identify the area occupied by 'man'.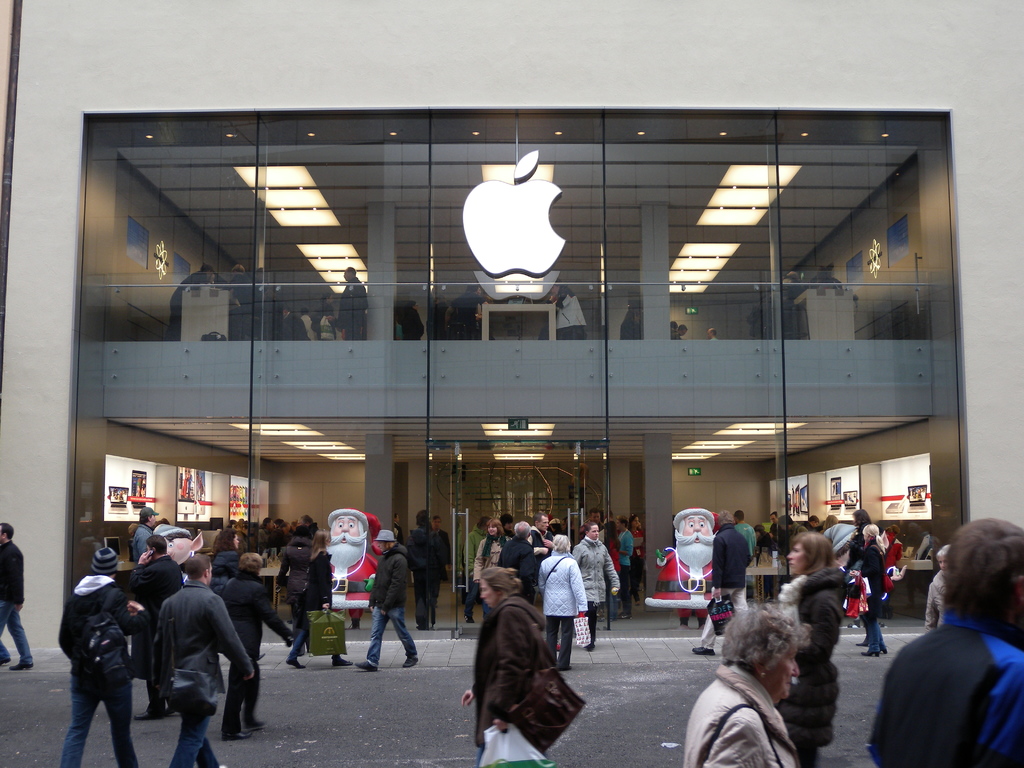
Area: detection(221, 262, 255, 314).
